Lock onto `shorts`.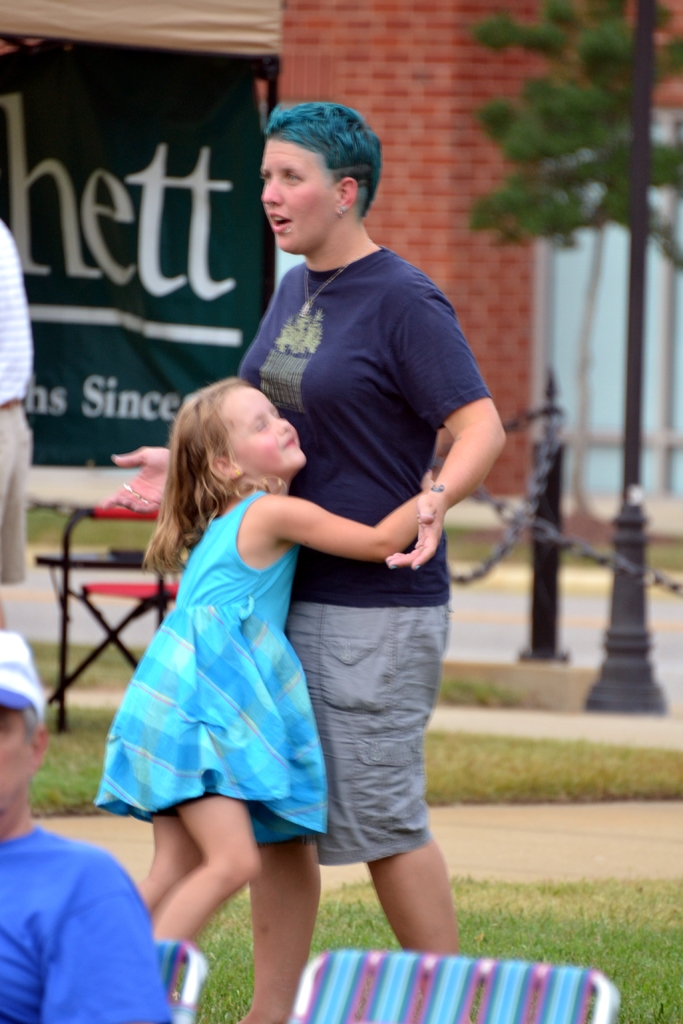
Locked: detection(283, 606, 452, 862).
